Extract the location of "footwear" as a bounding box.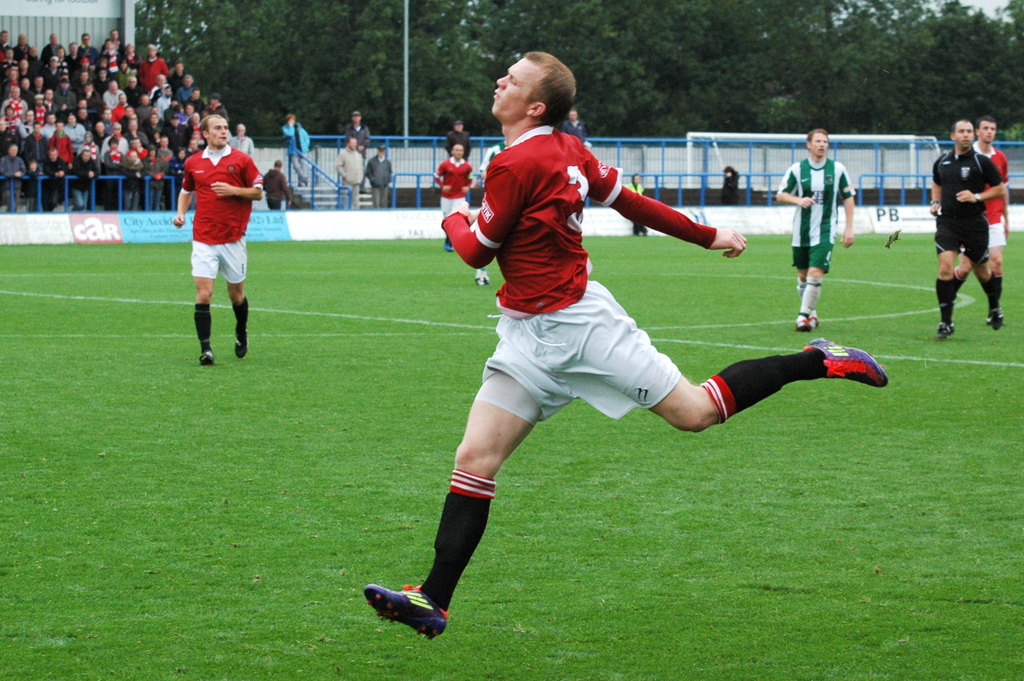
bbox=(989, 316, 1007, 331).
